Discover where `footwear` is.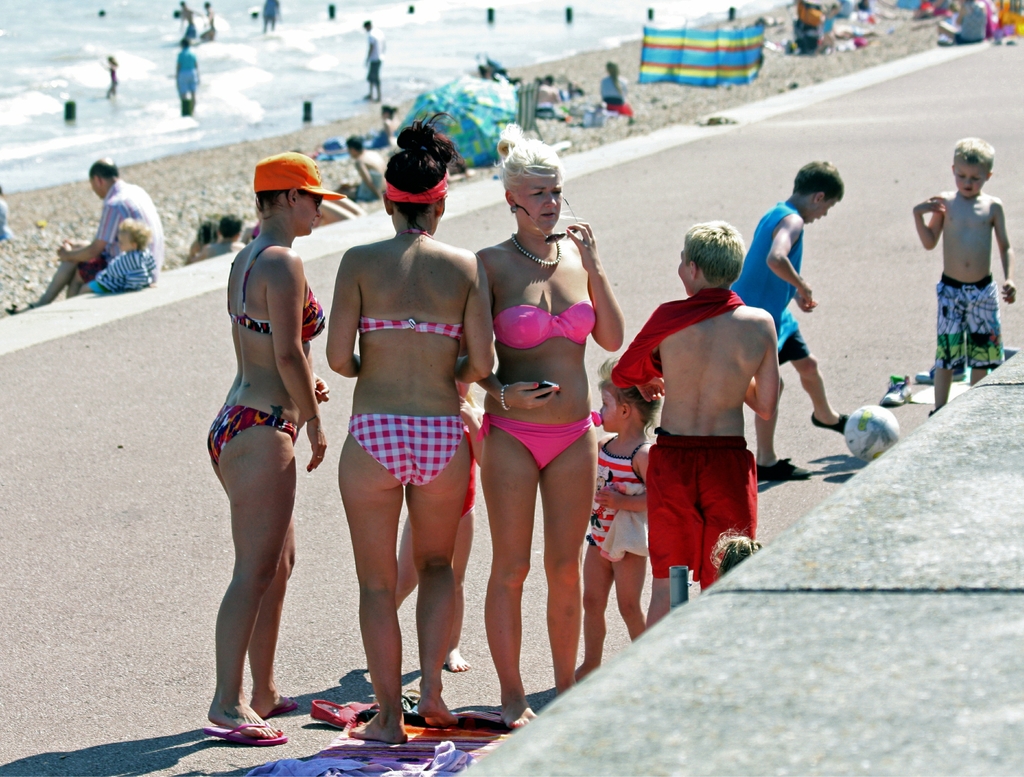
Discovered at box(267, 698, 299, 718).
